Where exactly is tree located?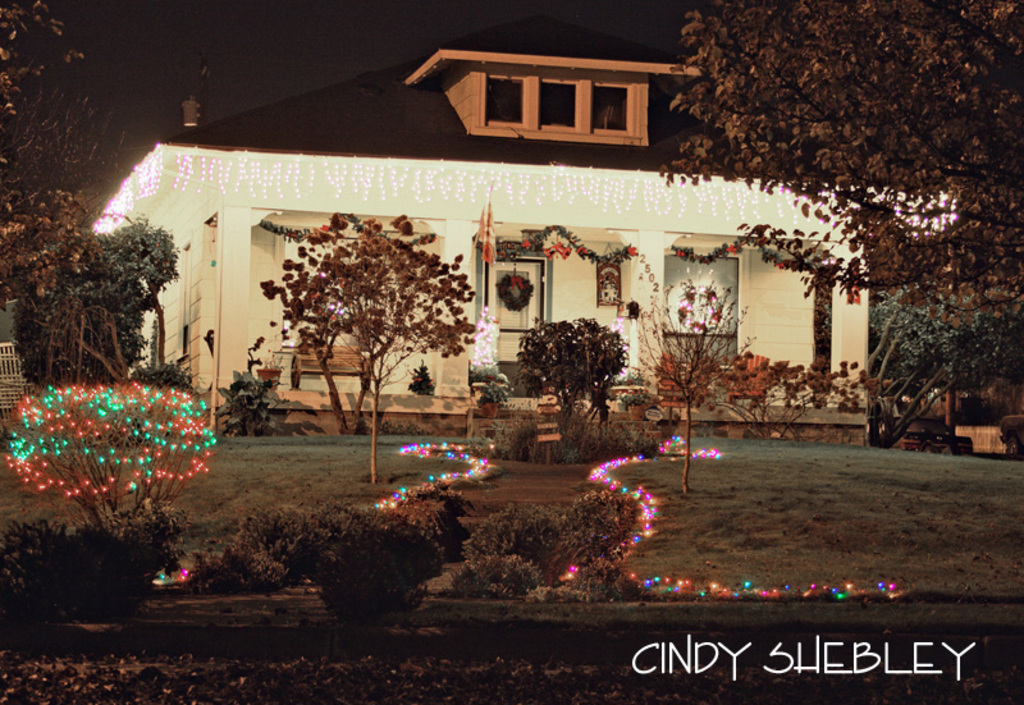
Its bounding box is region(653, 0, 1023, 395).
